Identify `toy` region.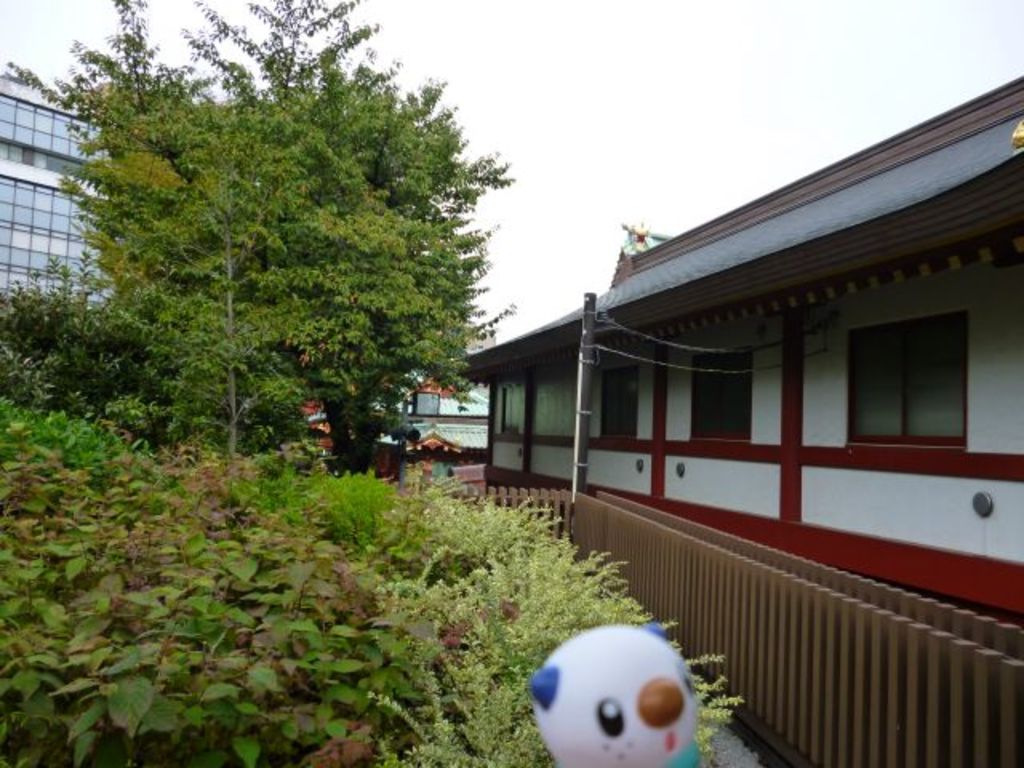
Region: [517,610,733,765].
